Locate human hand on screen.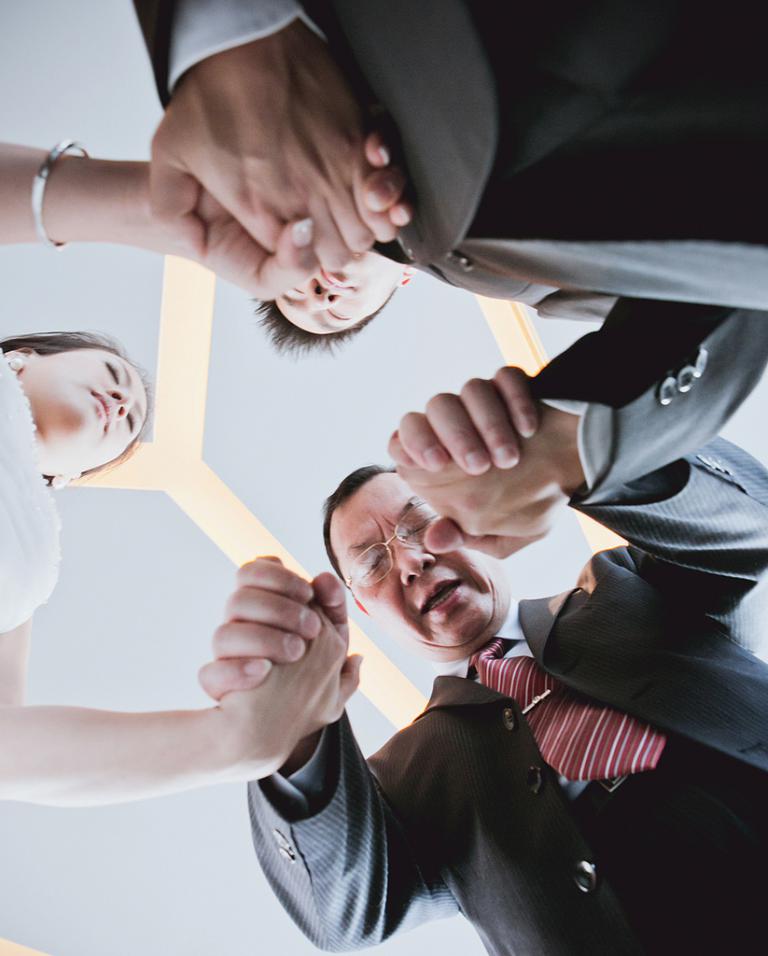
On screen at (x1=158, y1=125, x2=417, y2=301).
